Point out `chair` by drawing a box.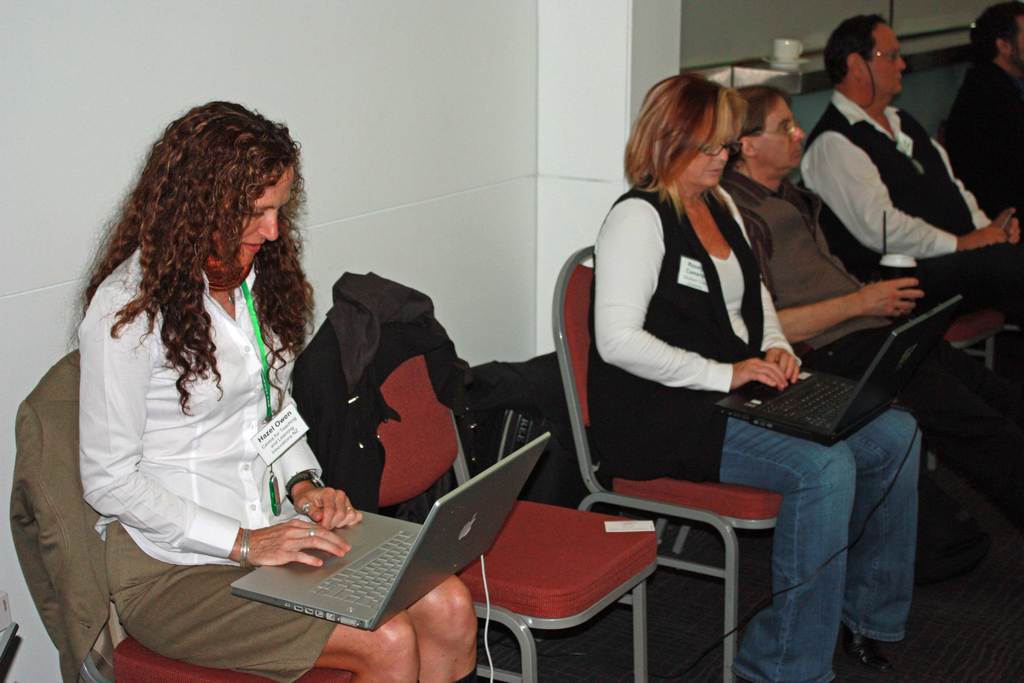
570,261,822,668.
